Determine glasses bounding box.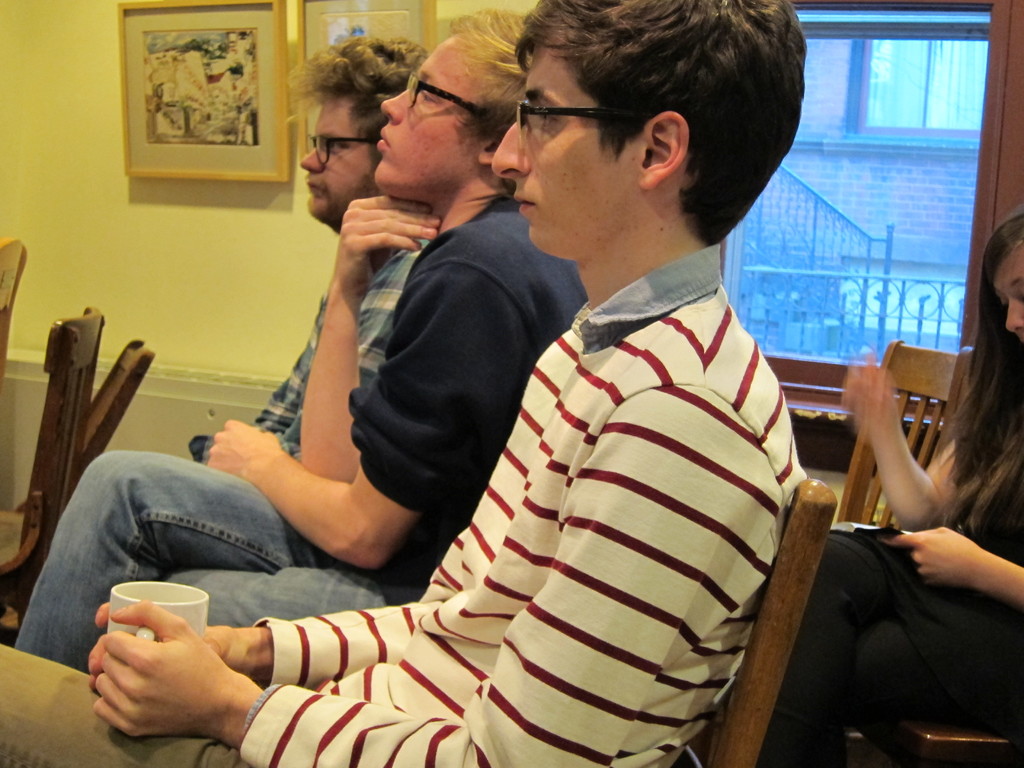
Determined: [left=308, top=138, right=376, bottom=170].
